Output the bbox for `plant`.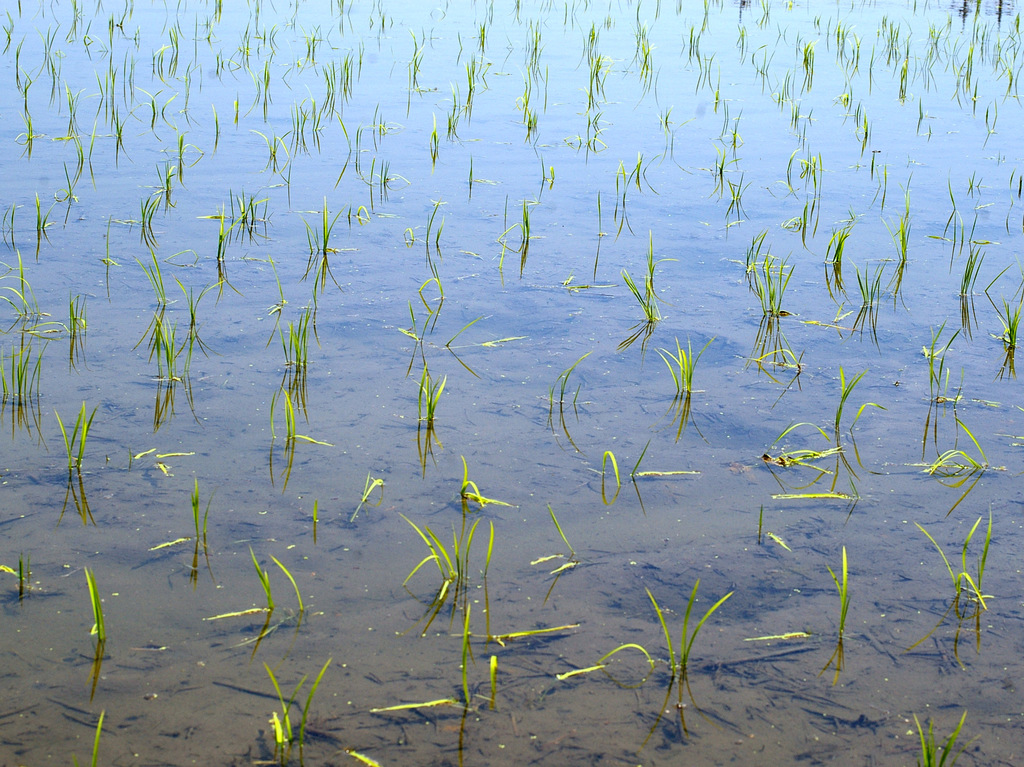
region(851, 251, 887, 314).
